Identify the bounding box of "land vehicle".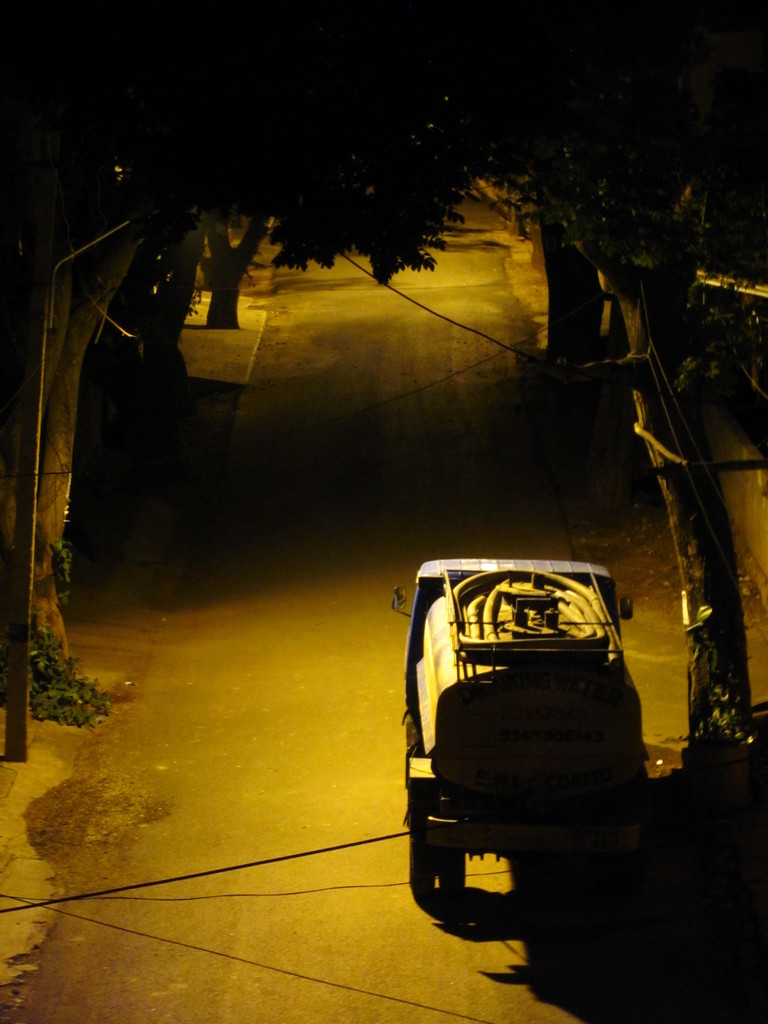
select_region(386, 540, 668, 939).
